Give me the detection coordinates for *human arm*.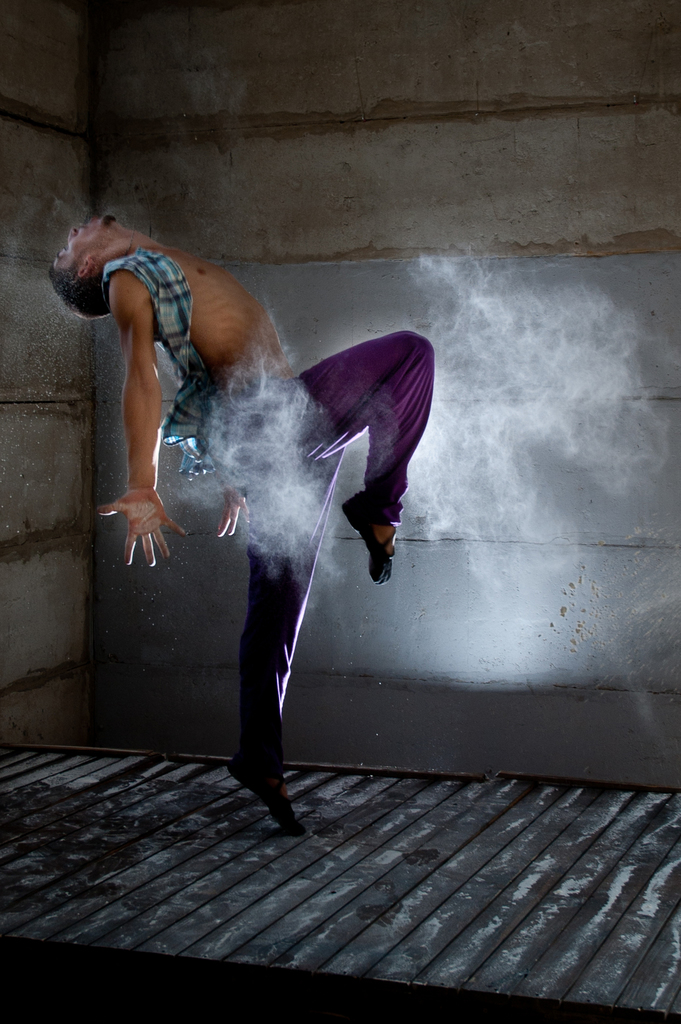
{"left": 80, "top": 233, "right": 174, "bottom": 564}.
